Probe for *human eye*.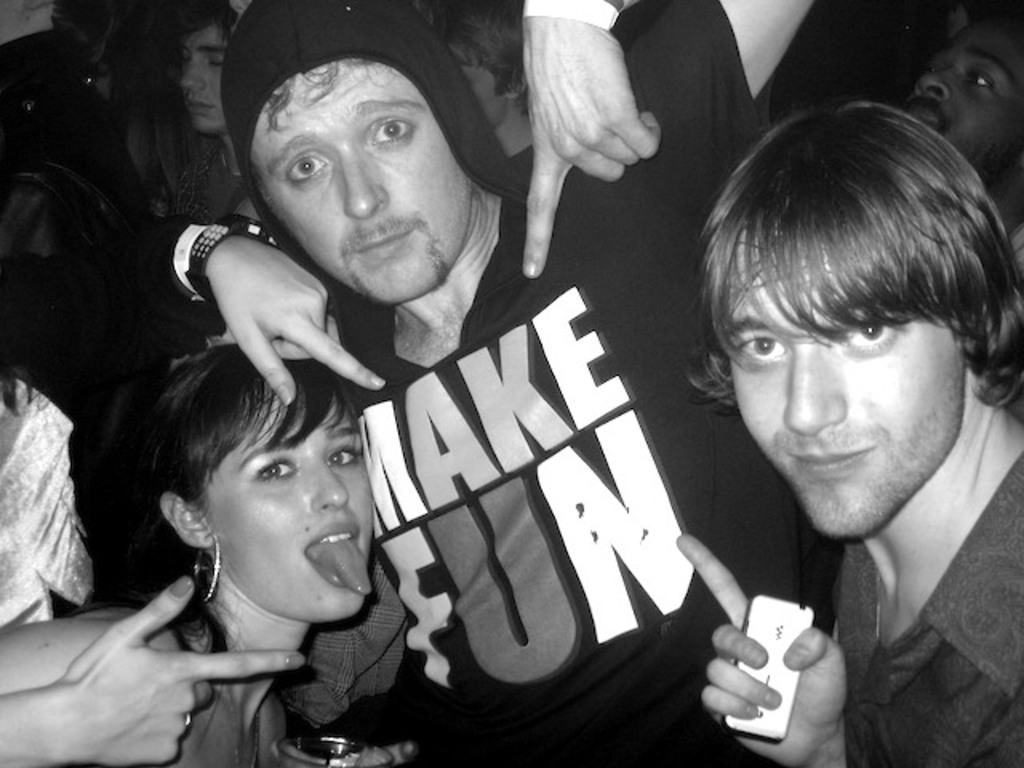
Probe result: {"left": 250, "top": 459, "right": 298, "bottom": 482}.
